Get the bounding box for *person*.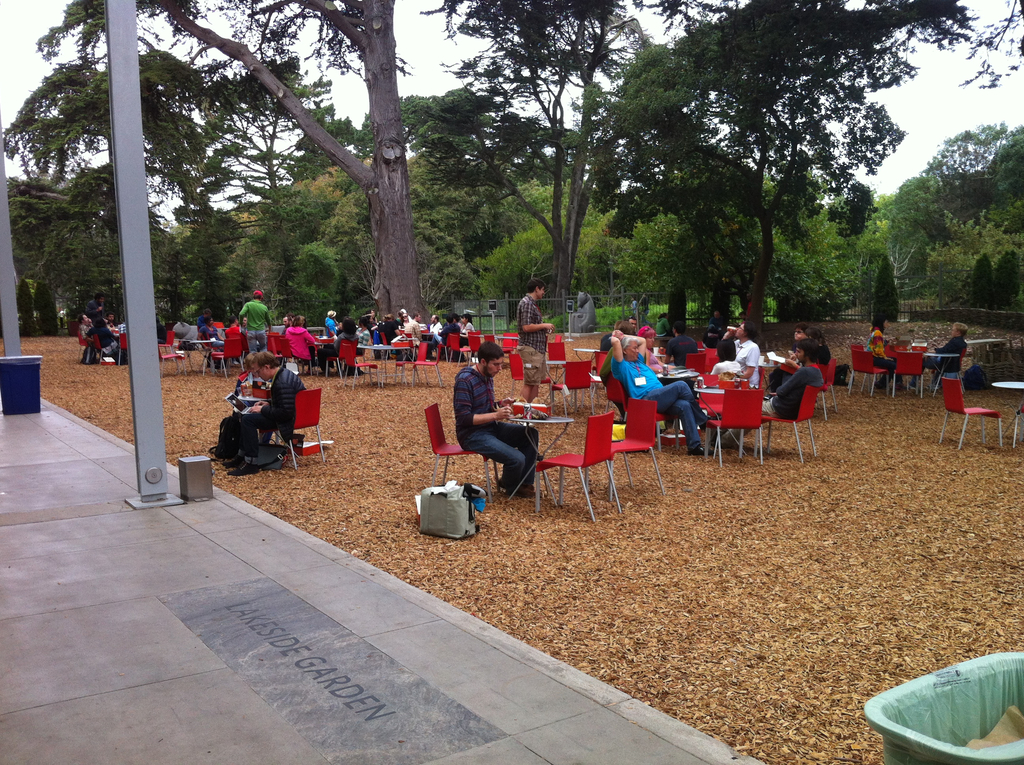
pyautogui.locateOnScreen(519, 281, 556, 387).
